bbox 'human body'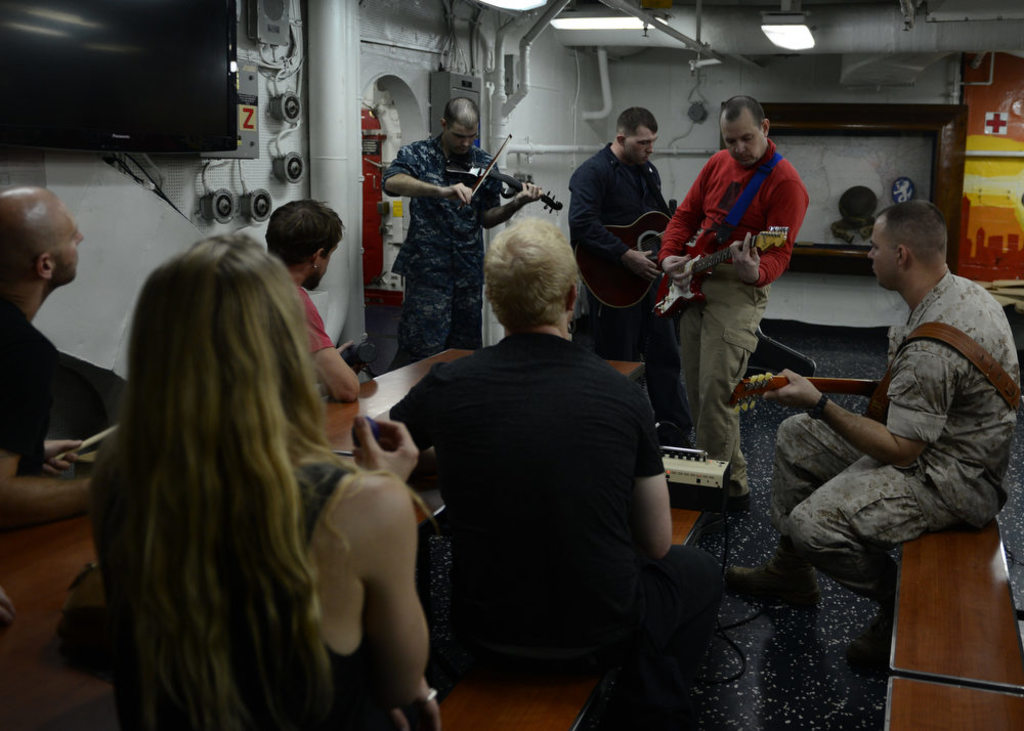
left=297, top=284, right=359, bottom=404
